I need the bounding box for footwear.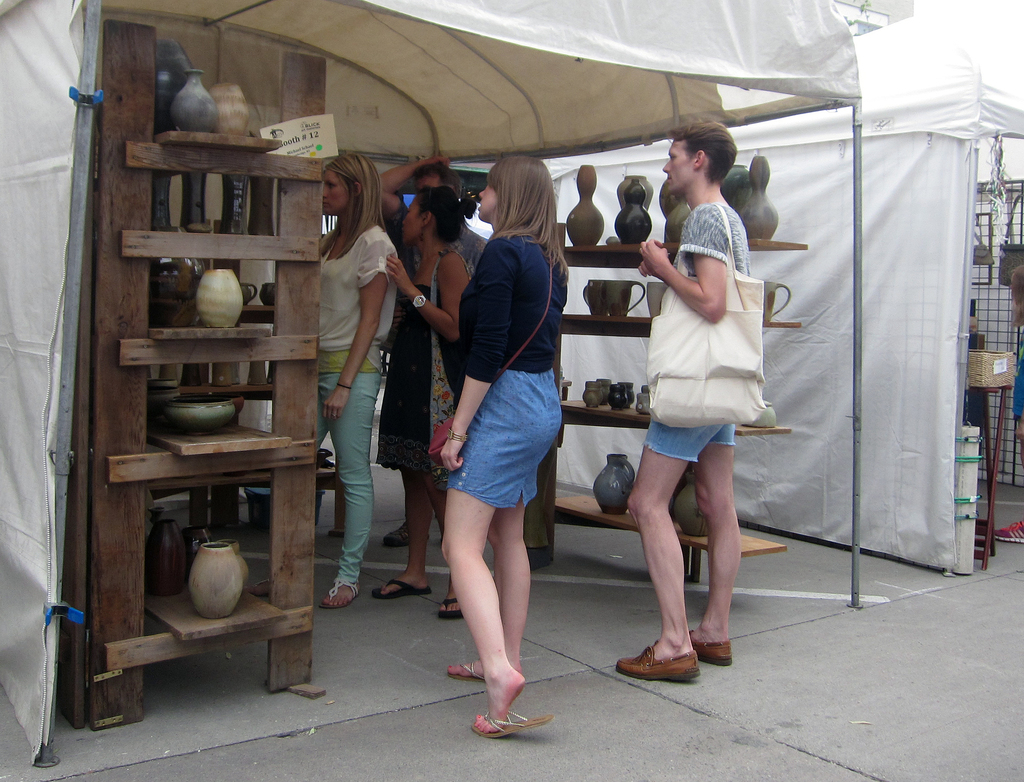
Here it is: bbox=[320, 575, 364, 609].
